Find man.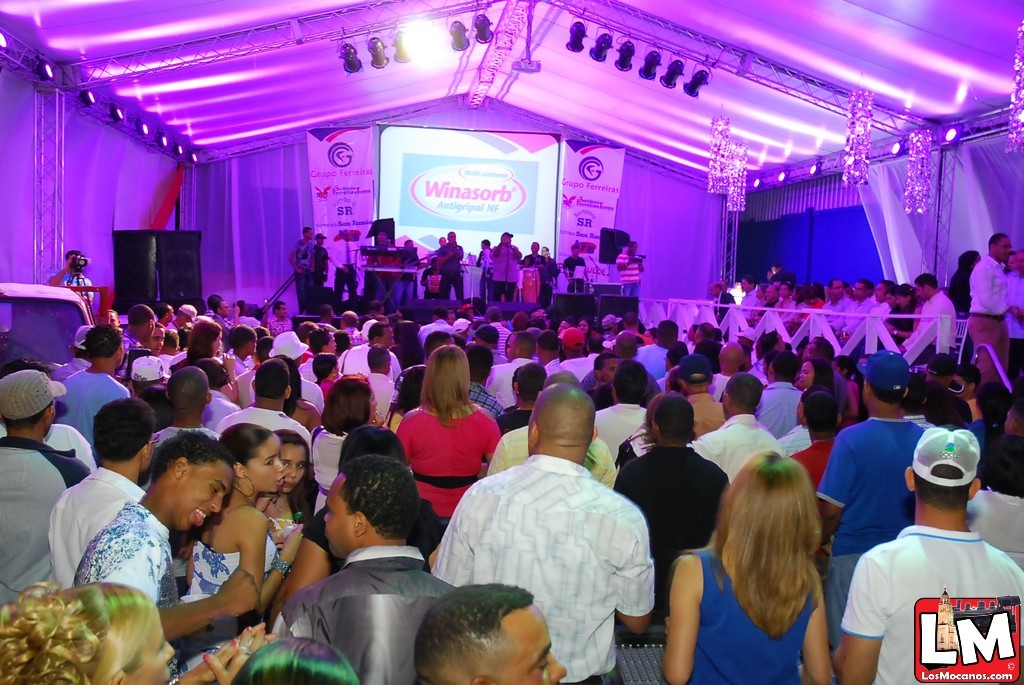
left=833, top=430, right=1023, bottom=684.
